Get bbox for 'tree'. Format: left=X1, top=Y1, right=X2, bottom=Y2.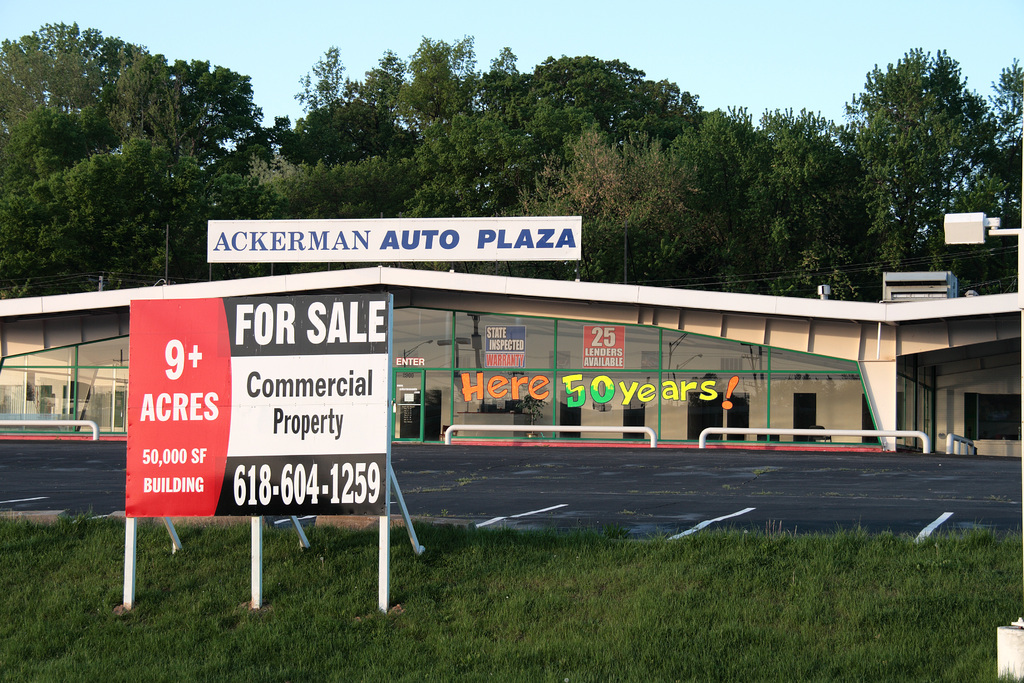
left=509, top=130, right=697, bottom=290.
